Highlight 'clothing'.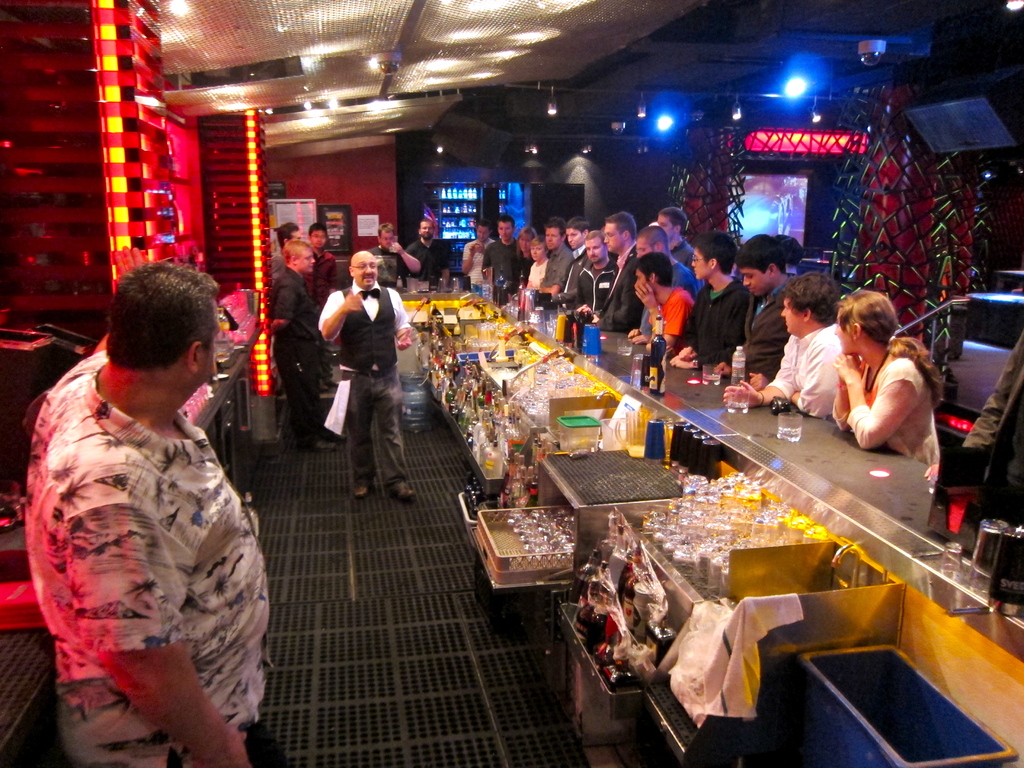
Highlighted region: box=[298, 252, 346, 305].
